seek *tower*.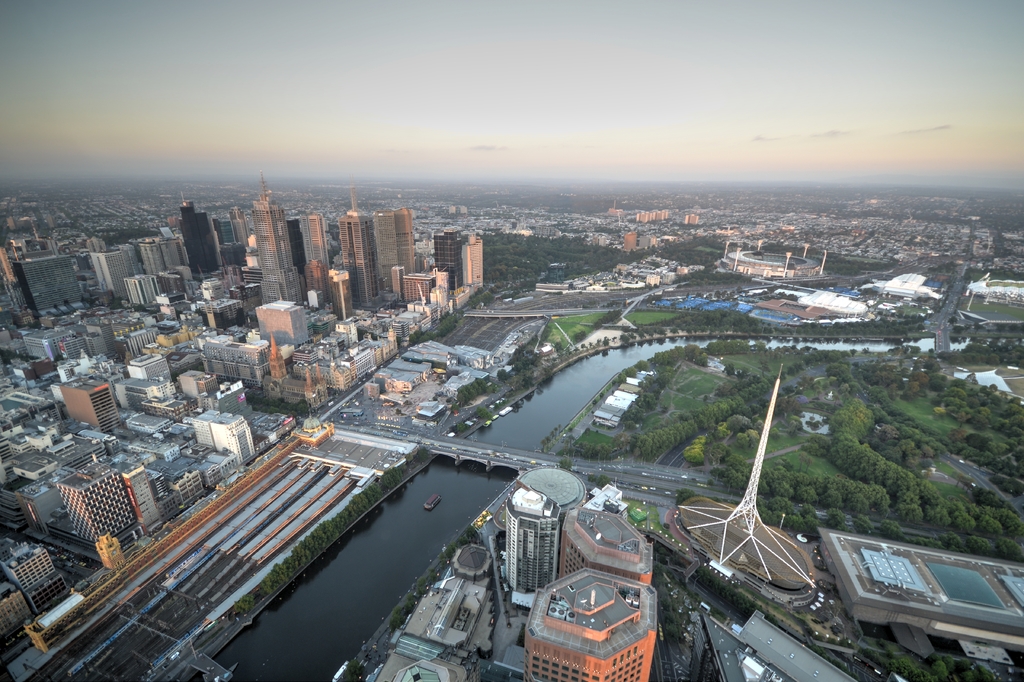
pyautogui.locateOnScreen(64, 379, 110, 430).
